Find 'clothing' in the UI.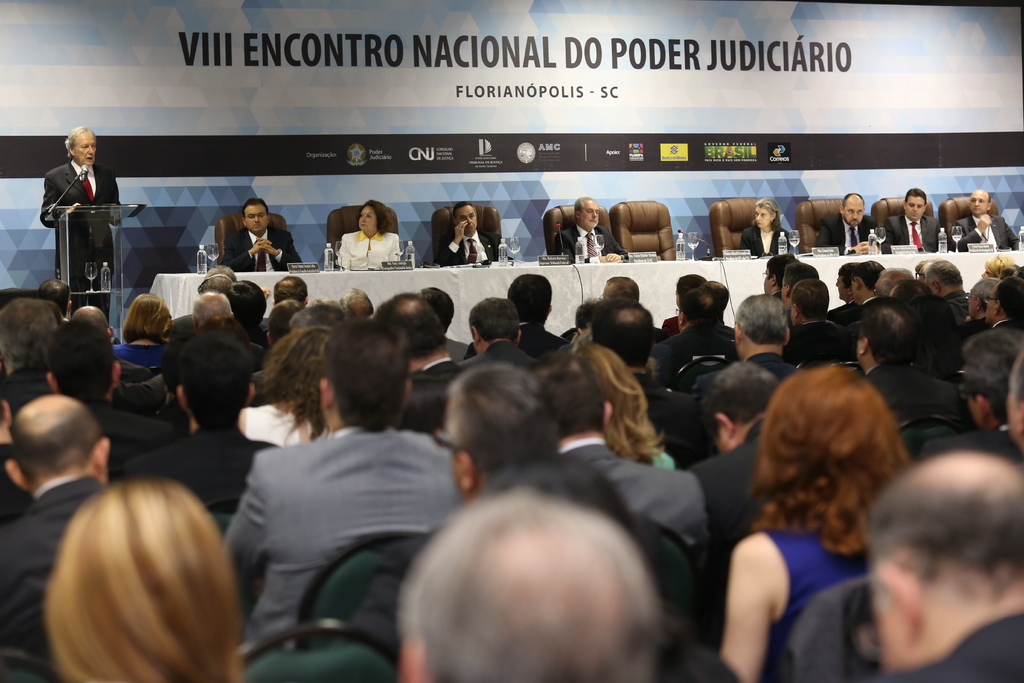
UI element at bbox=[819, 209, 893, 261].
